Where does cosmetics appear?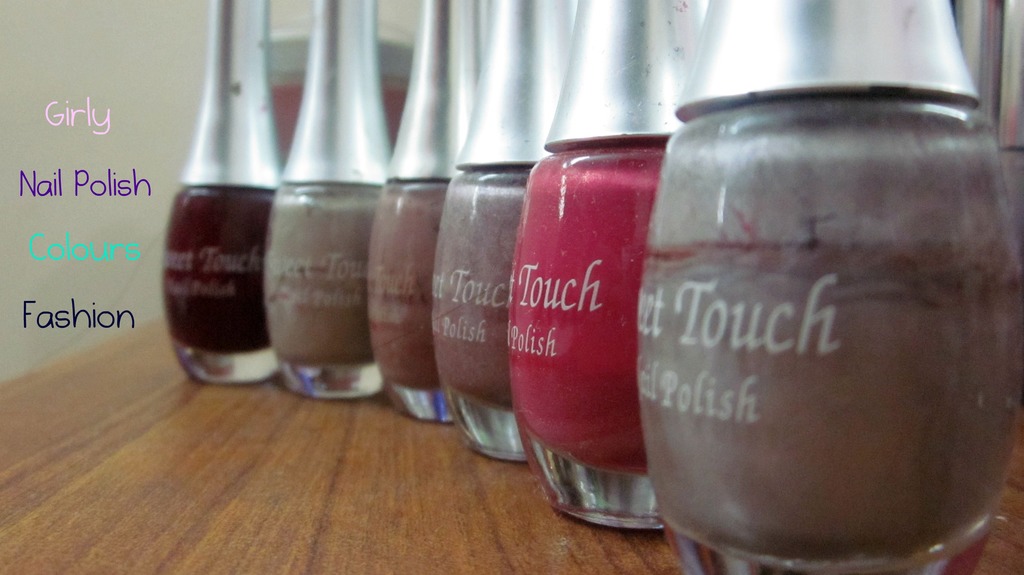
Appears at 266:0:394:404.
